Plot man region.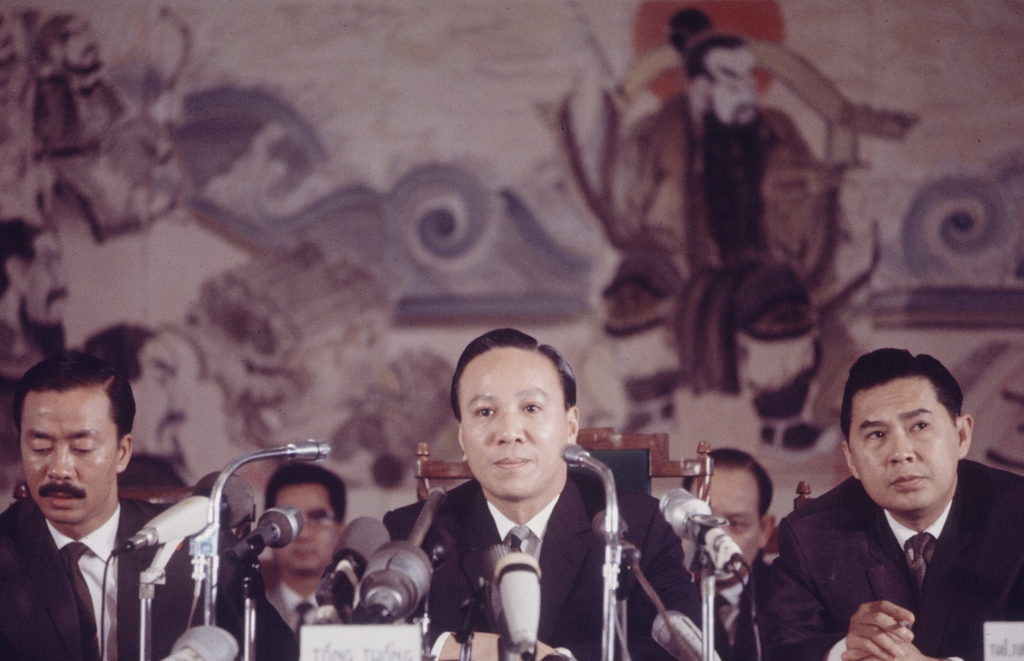
Plotted at [left=678, top=447, right=782, bottom=660].
